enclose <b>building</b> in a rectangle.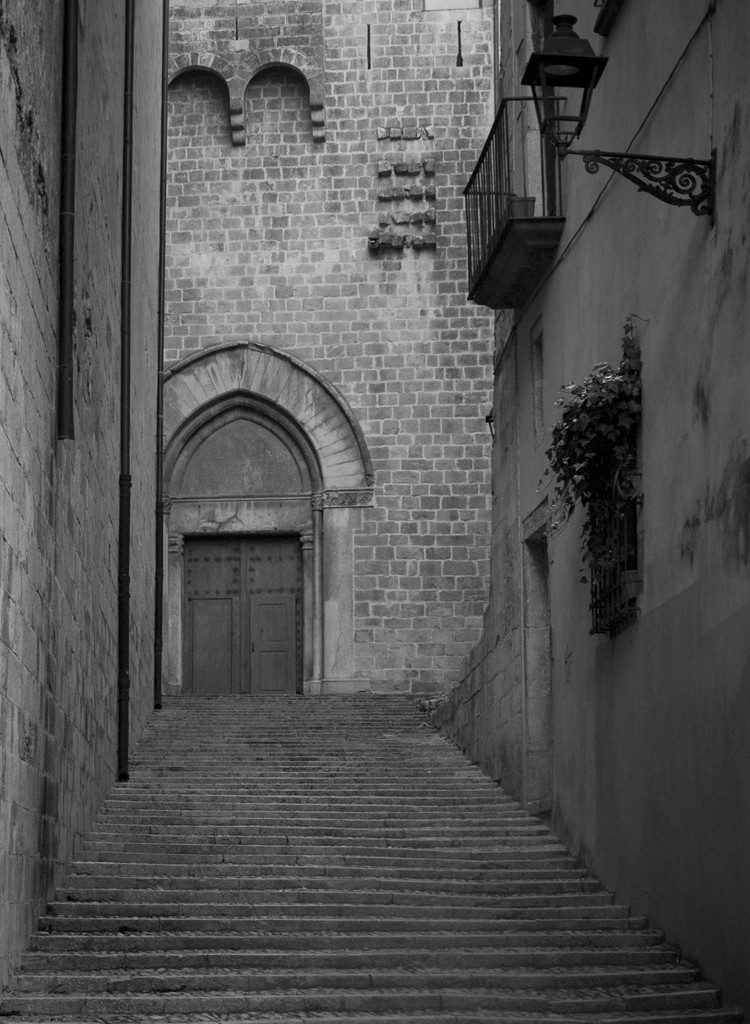
detection(456, 0, 749, 1012).
